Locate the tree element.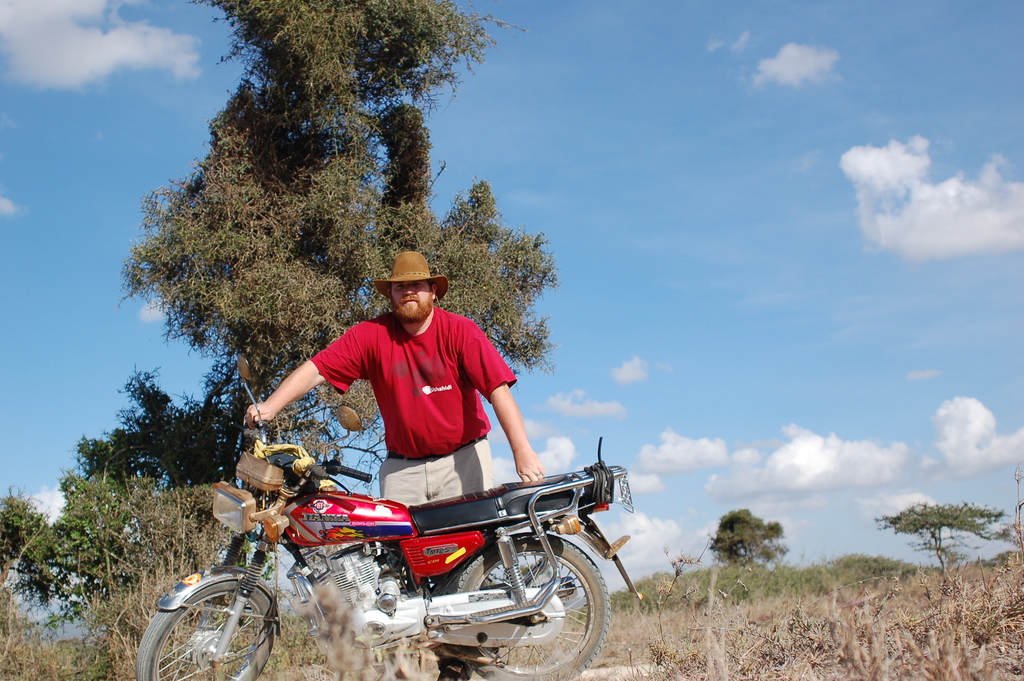
Element bbox: bbox(708, 507, 790, 571).
